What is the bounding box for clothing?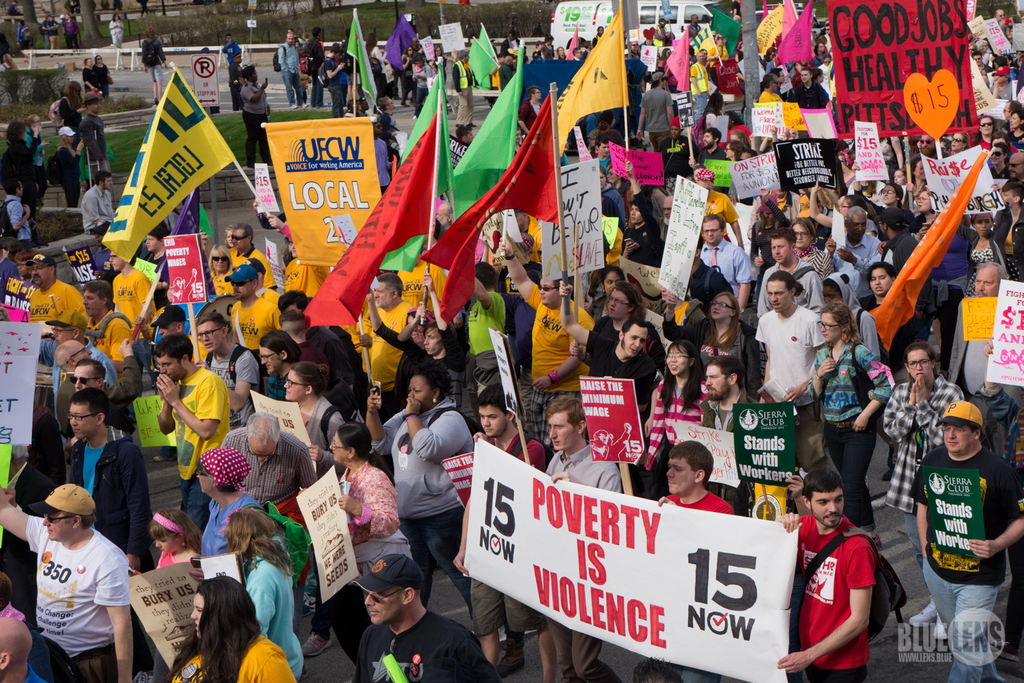
select_region(757, 264, 829, 330).
